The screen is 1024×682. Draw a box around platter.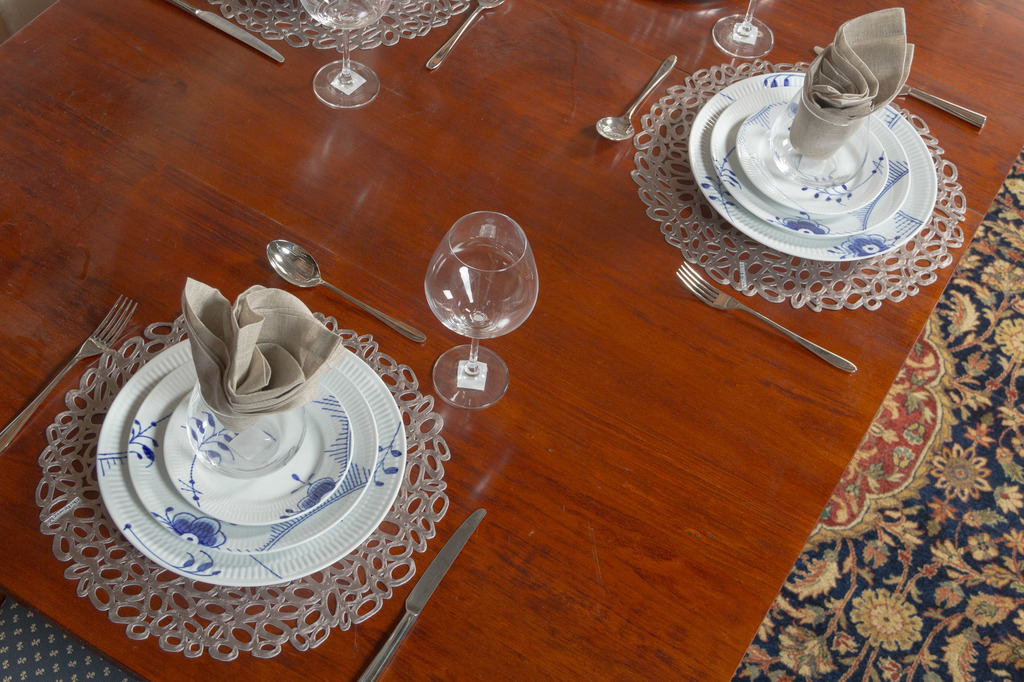
[left=687, top=70, right=936, bottom=262].
